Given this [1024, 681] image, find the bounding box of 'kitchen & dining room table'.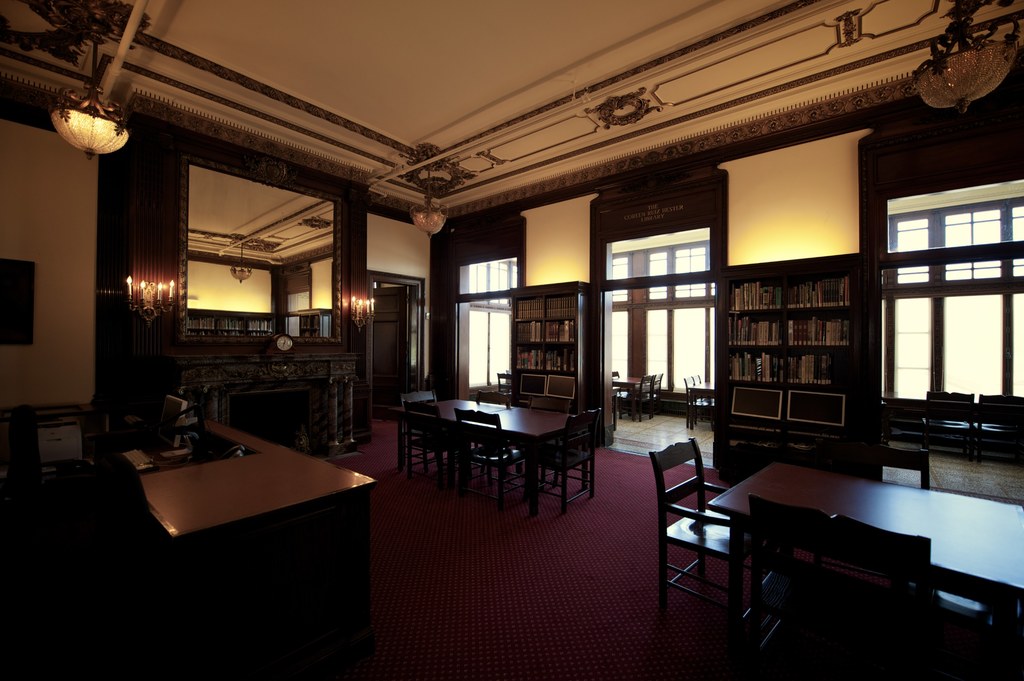
[401,380,606,508].
